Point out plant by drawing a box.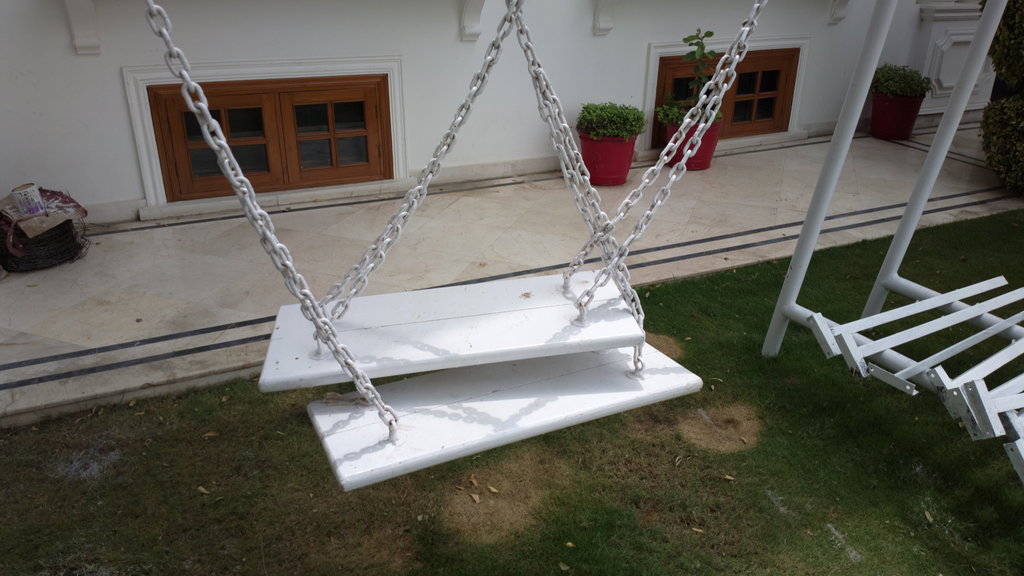
pyautogui.locateOnScreen(682, 25, 726, 124).
